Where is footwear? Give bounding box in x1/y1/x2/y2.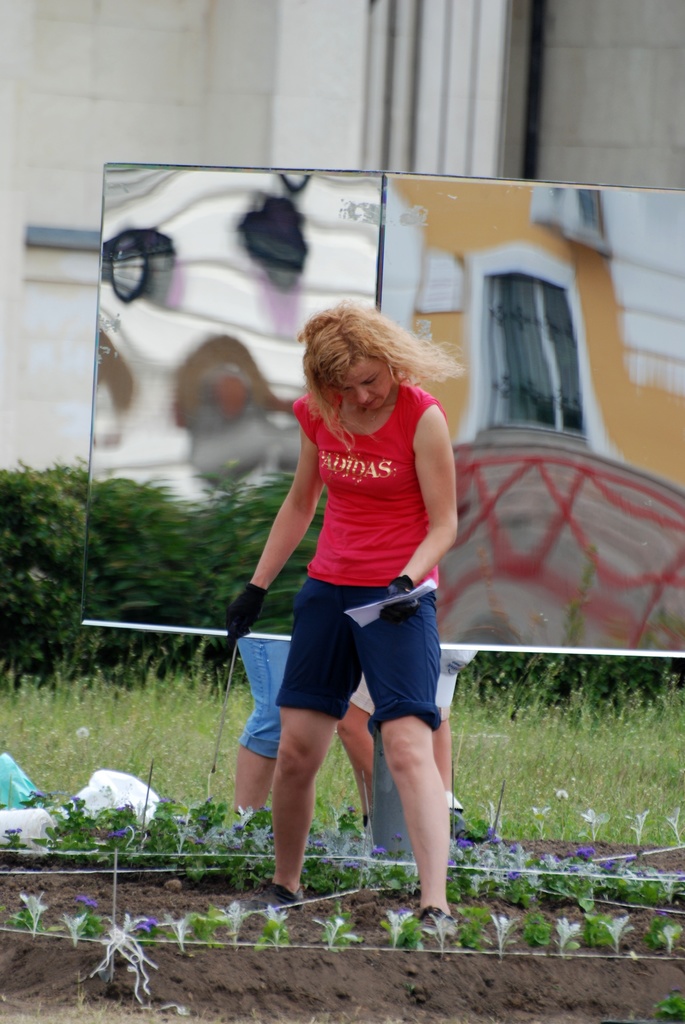
246/886/298/908.
